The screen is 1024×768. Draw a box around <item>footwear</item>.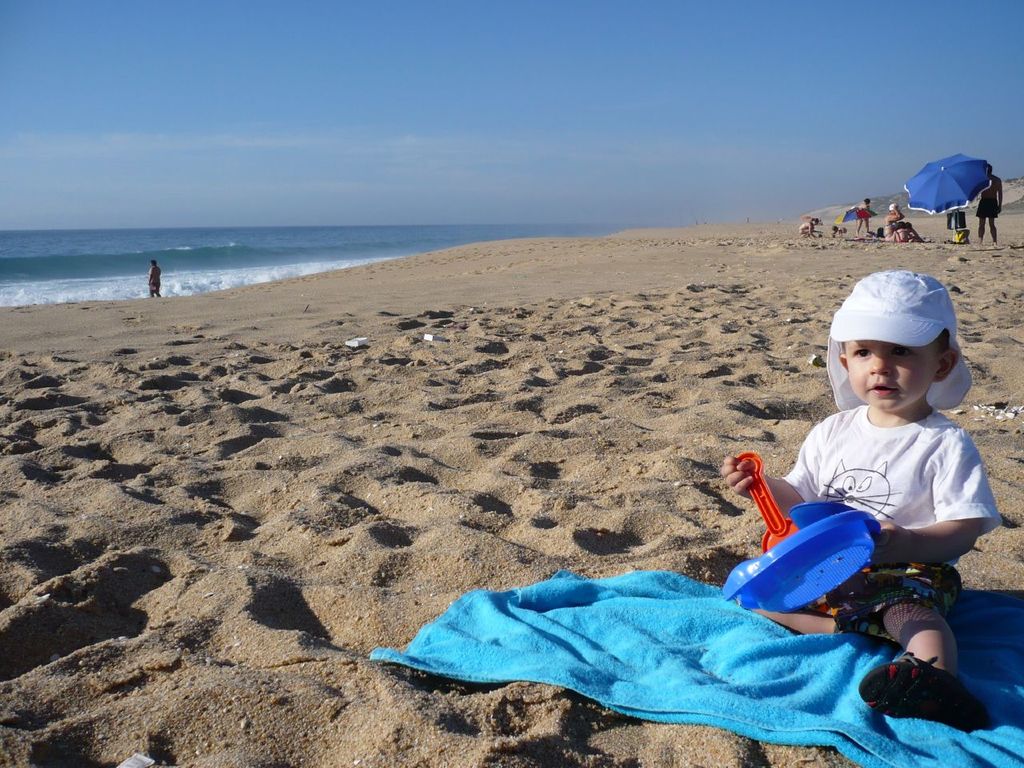
(880, 657, 974, 741).
